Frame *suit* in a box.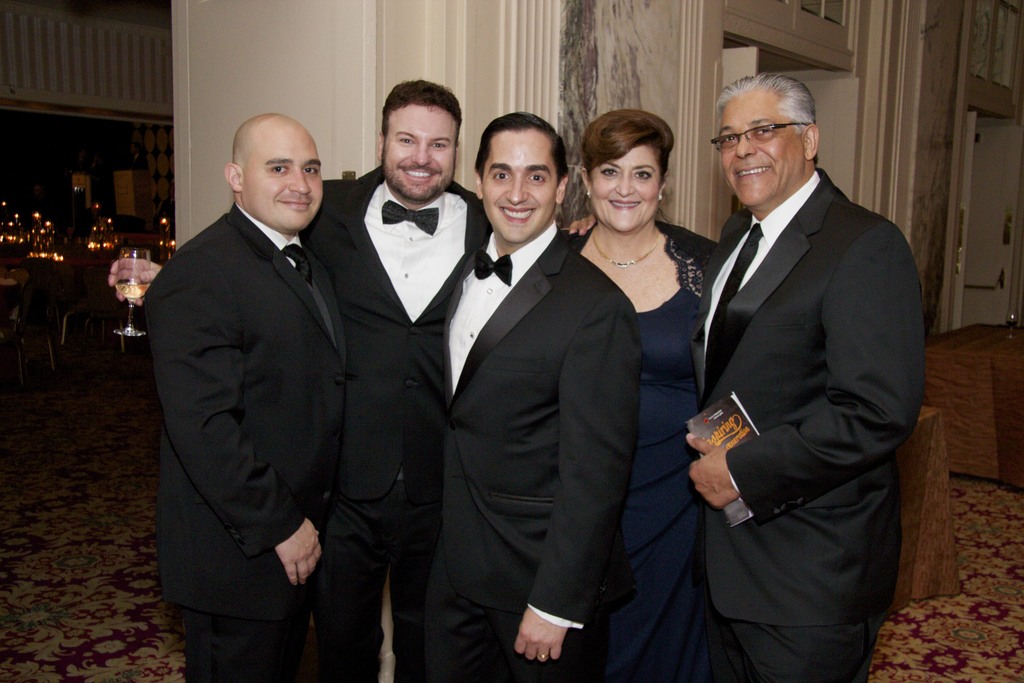
<region>299, 158, 496, 682</region>.
